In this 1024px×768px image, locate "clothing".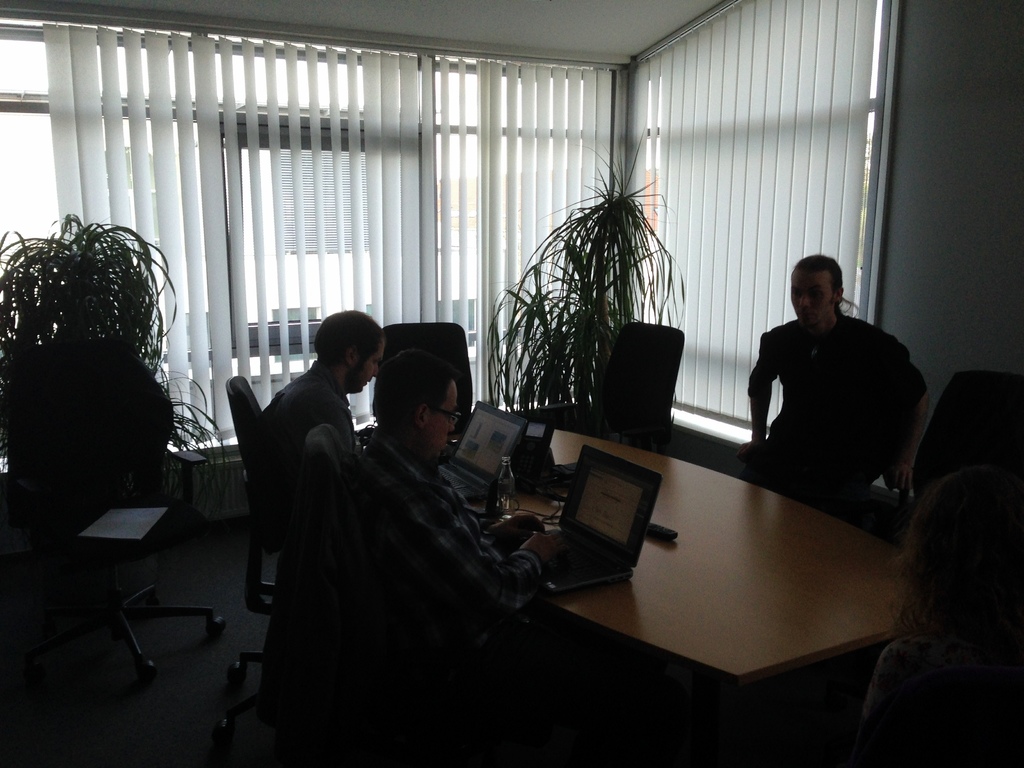
Bounding box: locate(253, 358, 360, 472).
